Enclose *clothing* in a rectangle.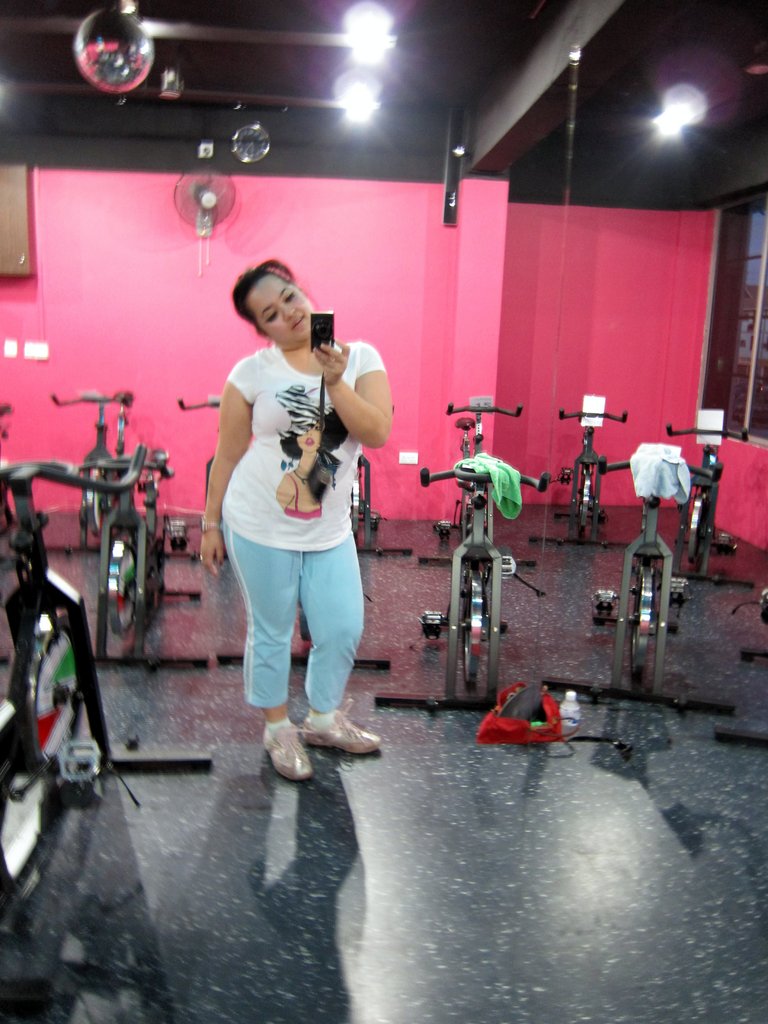
bbox=(226, 300, 378, 728).
